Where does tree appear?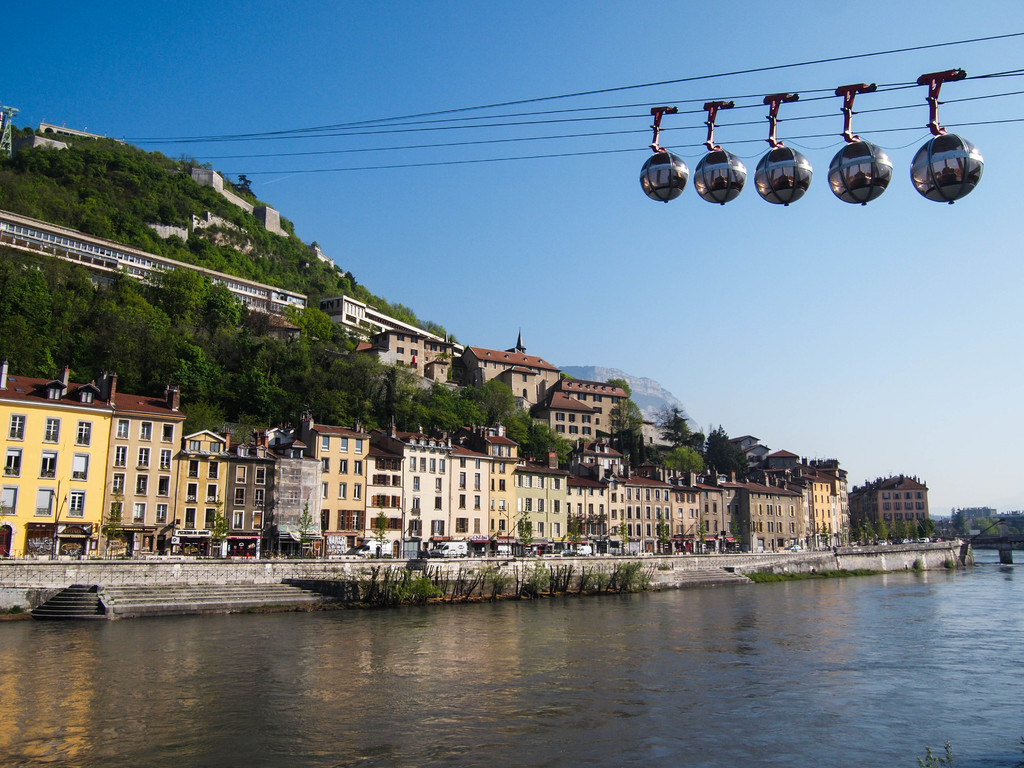
Appears at [610,399,646,472].
